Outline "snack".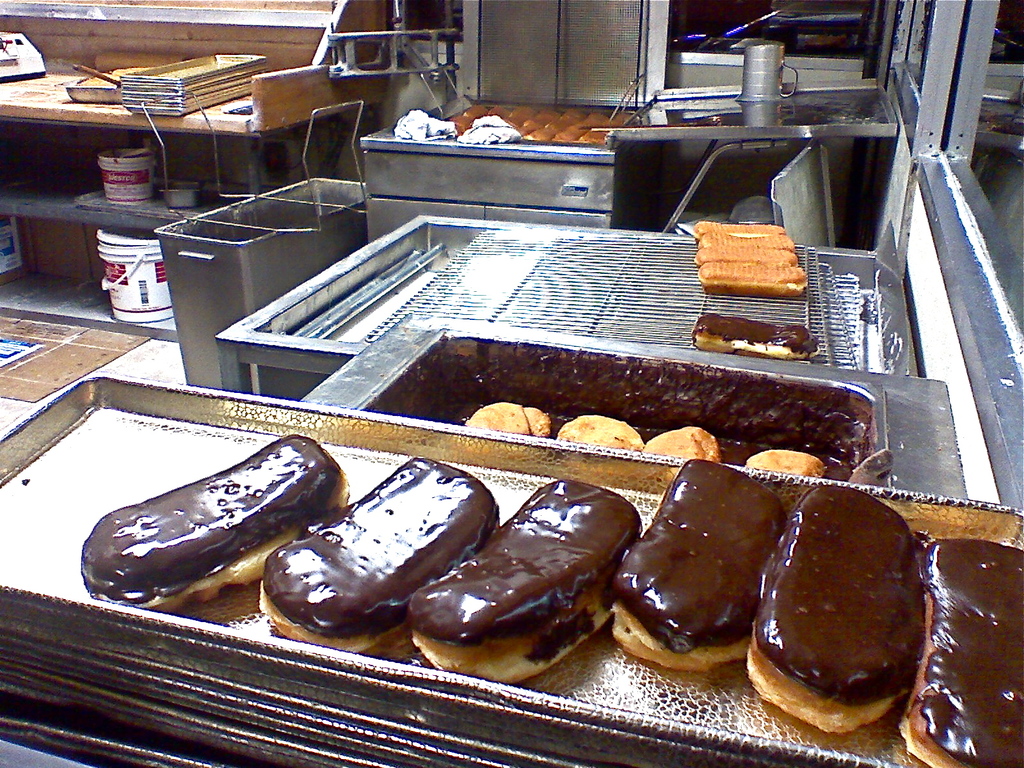
Outline: <bbox>744, 450, 828, 476</bbox>.
